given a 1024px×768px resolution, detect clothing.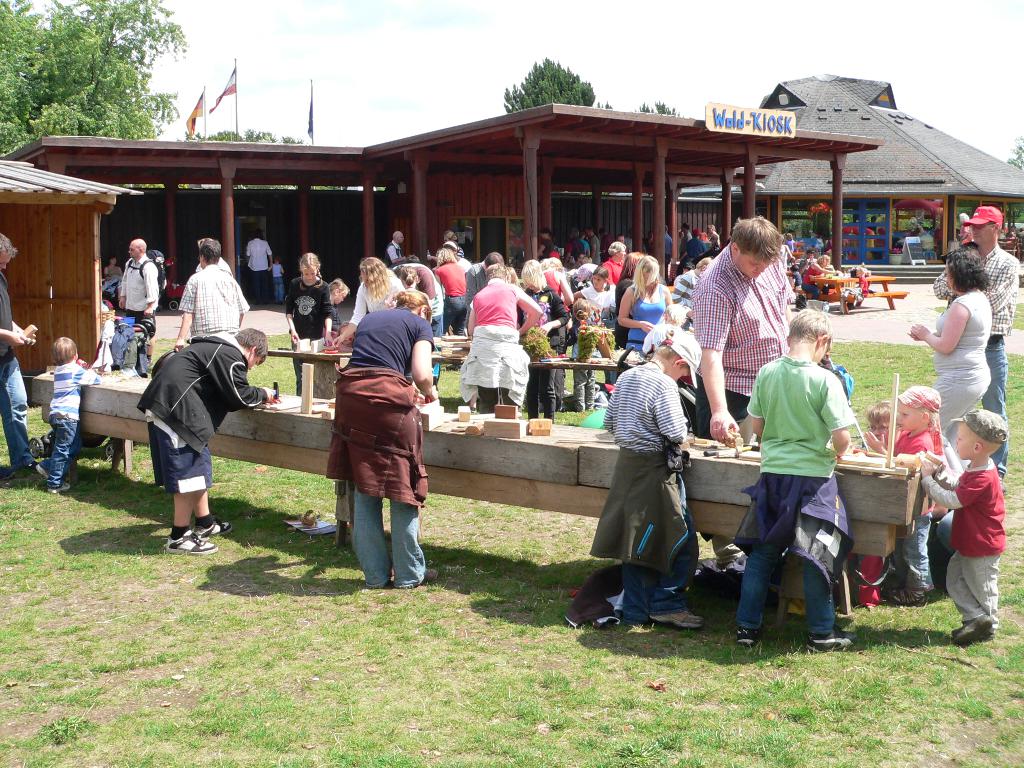
pyautogui.locateOnScreen(108, 268, 121, 277).
